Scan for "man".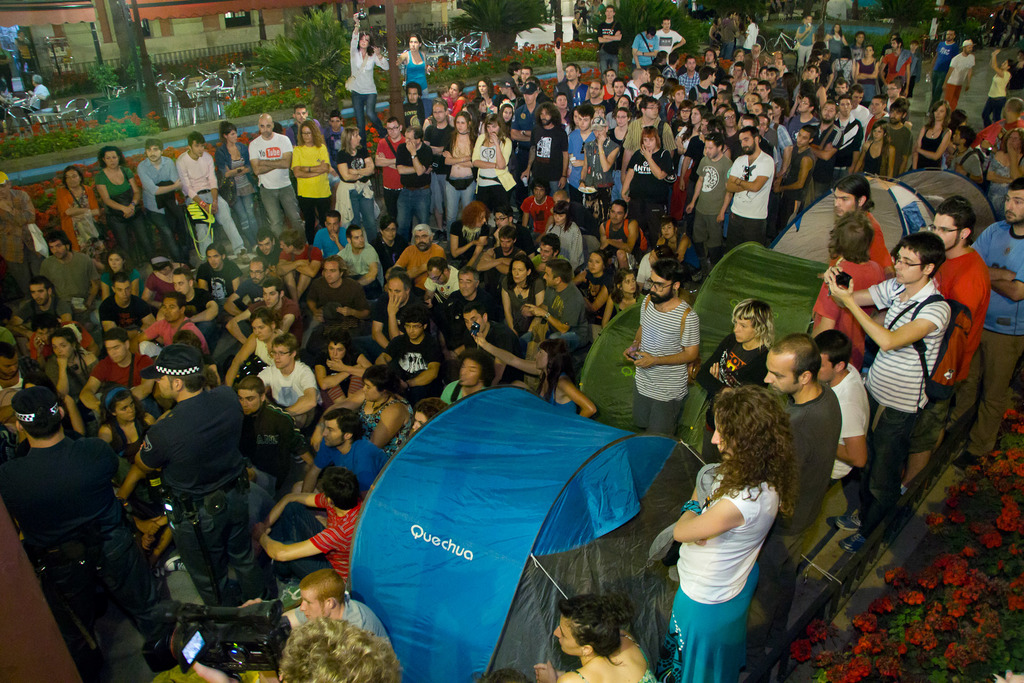
Scan result: crop(817, 233, 952, 542).
